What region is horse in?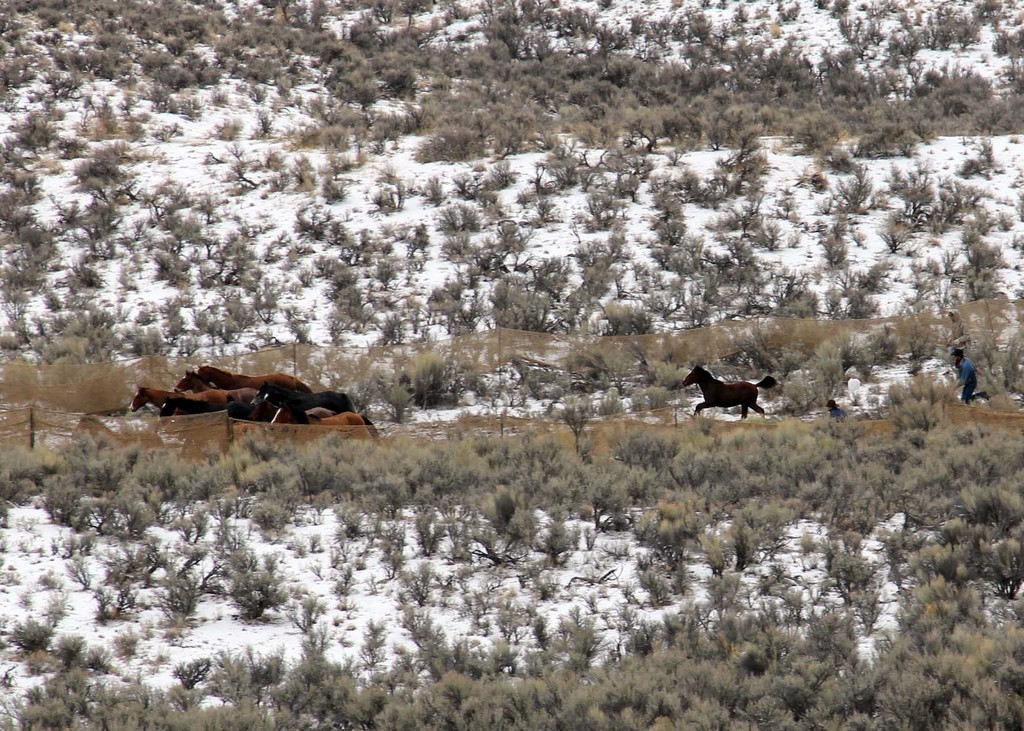
select_region(681, 364, 781, 426).
